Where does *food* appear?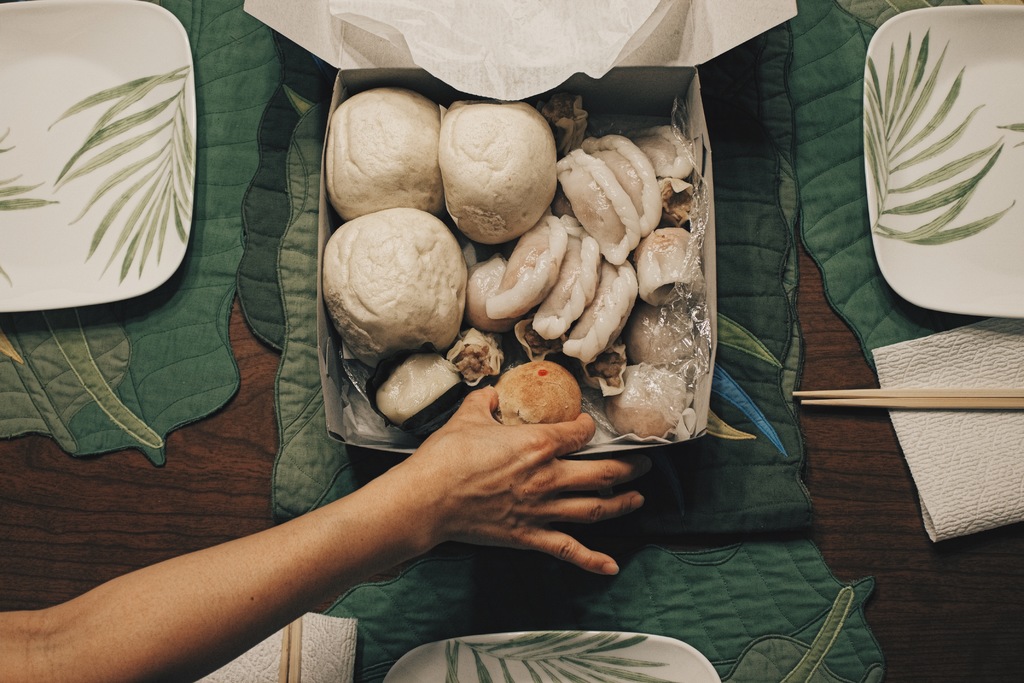
Appears at detection(437, 97, 559, 248).
